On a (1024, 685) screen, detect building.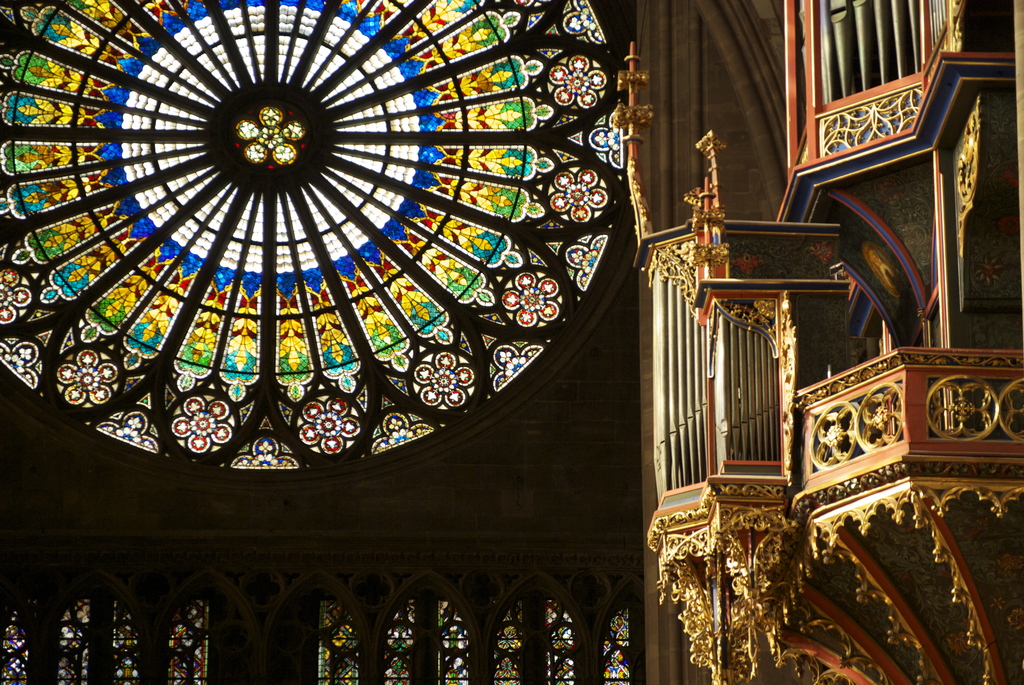
BBox(0, 0, 1023, 684).
